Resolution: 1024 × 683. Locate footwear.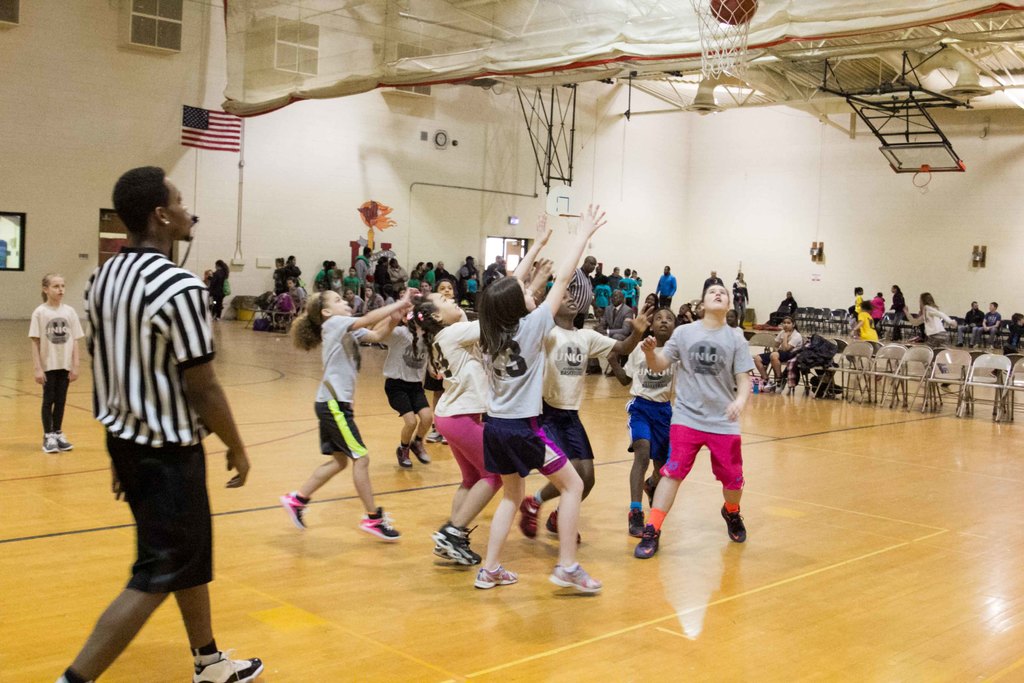
[x1=641, y1=479, x2=657, y2=504].
